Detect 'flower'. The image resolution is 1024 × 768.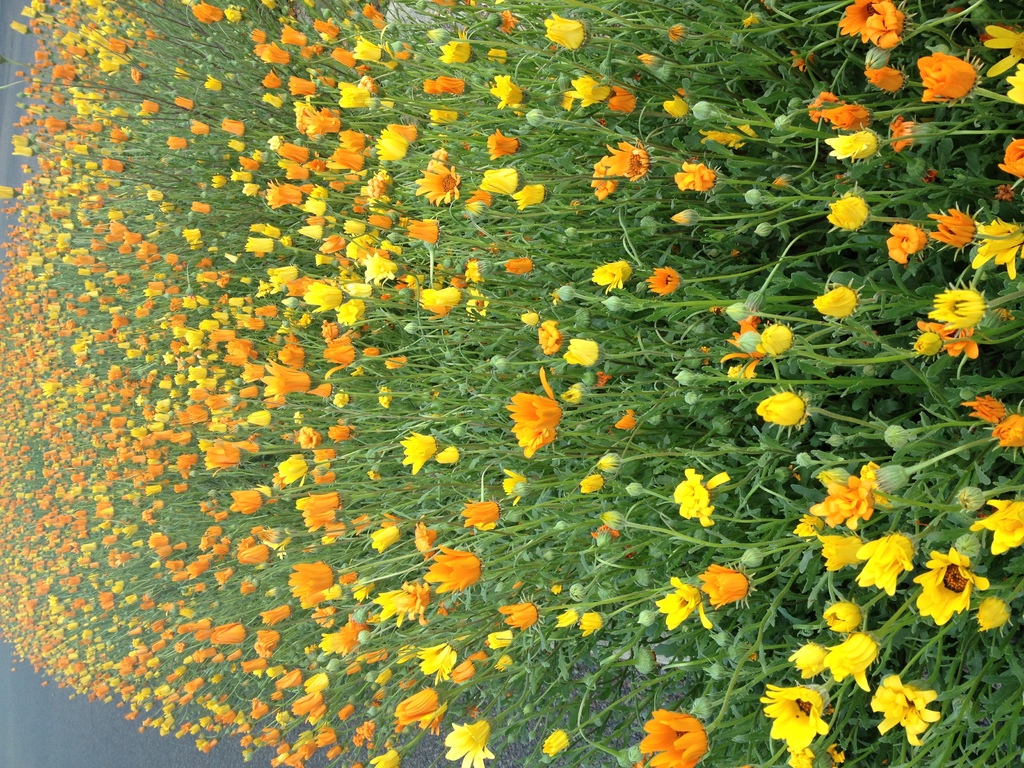
region(392, 688, 451, 737).
